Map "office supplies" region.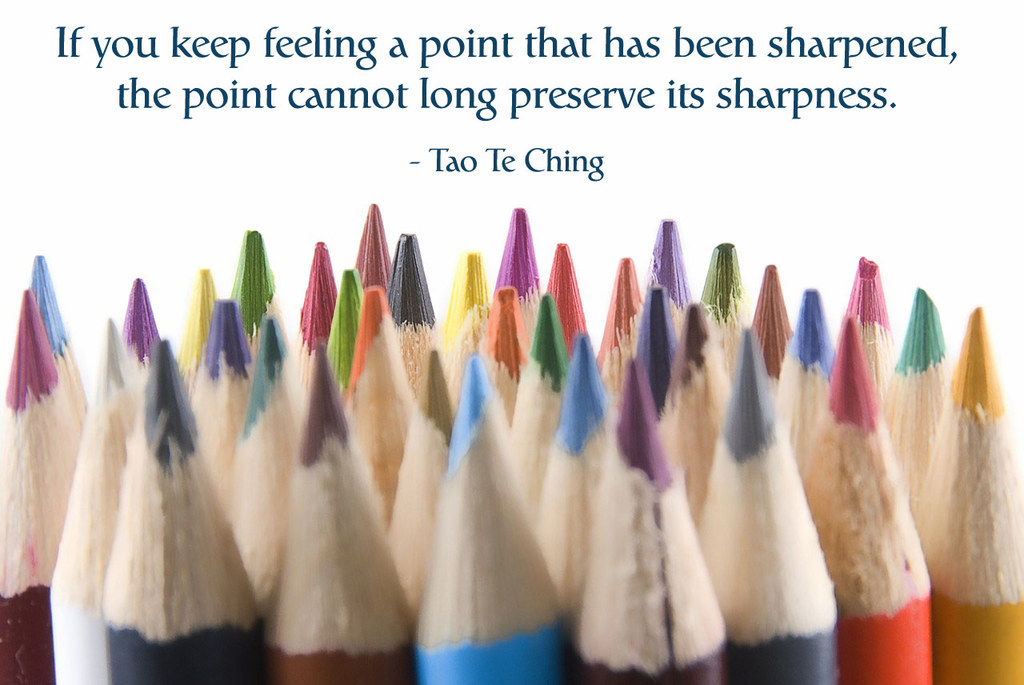
Mapped to [x1=297, y1=238, x2=340, y2=436].
